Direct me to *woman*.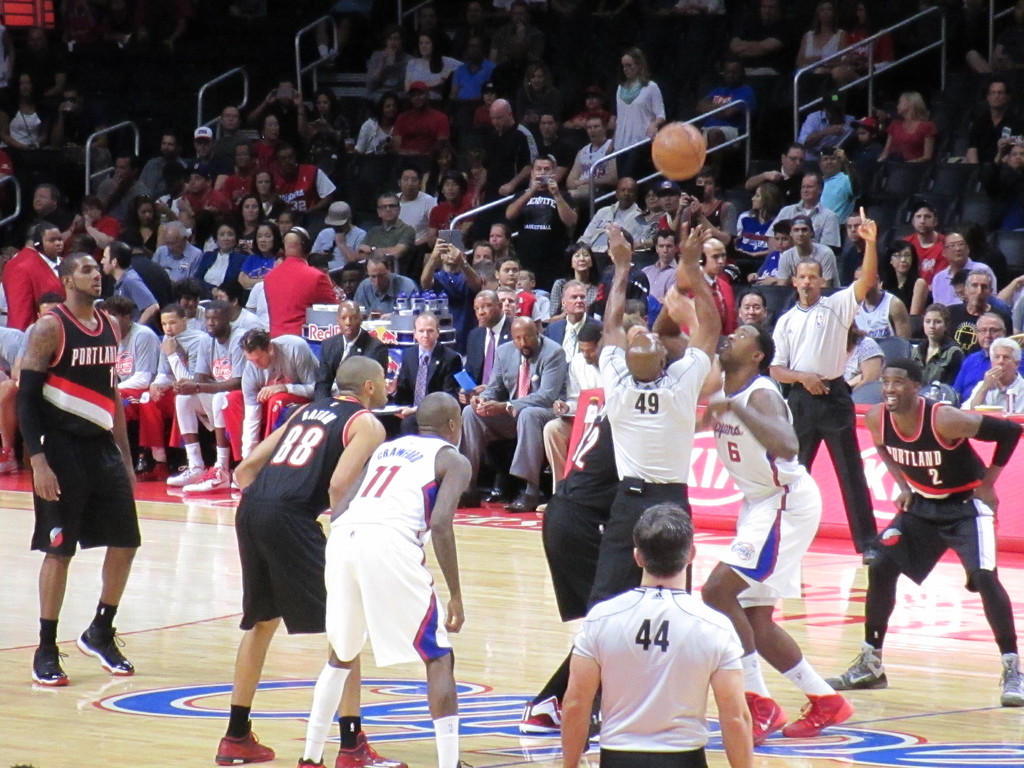
Direction: 795:0:848:79.
